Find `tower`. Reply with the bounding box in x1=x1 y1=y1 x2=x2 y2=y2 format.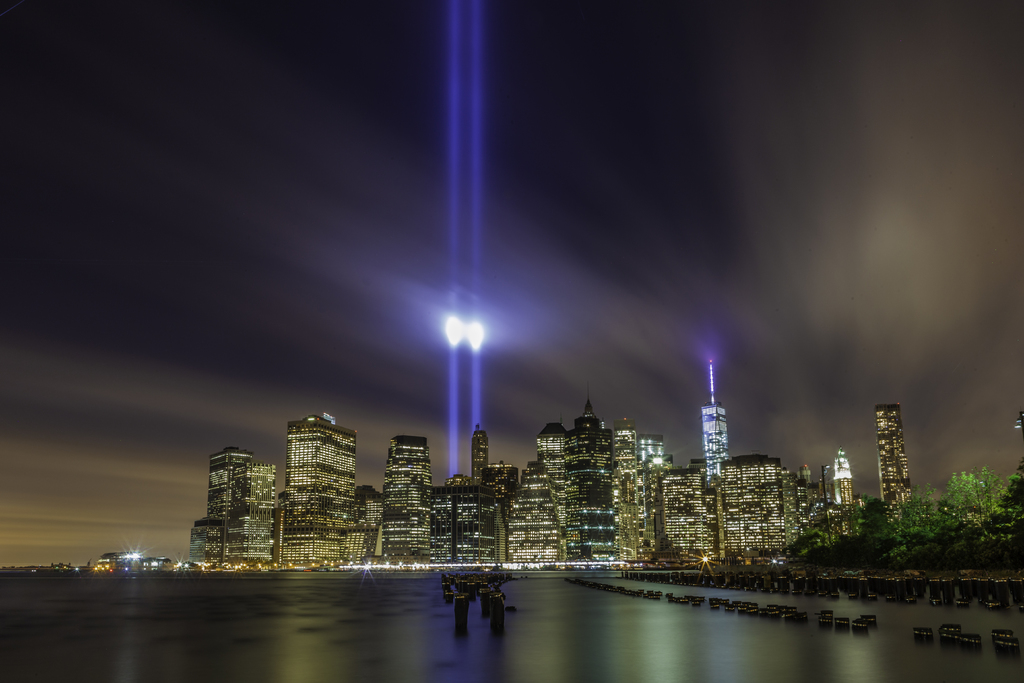
x1=473 y1=422 x2=487 y2=495.
